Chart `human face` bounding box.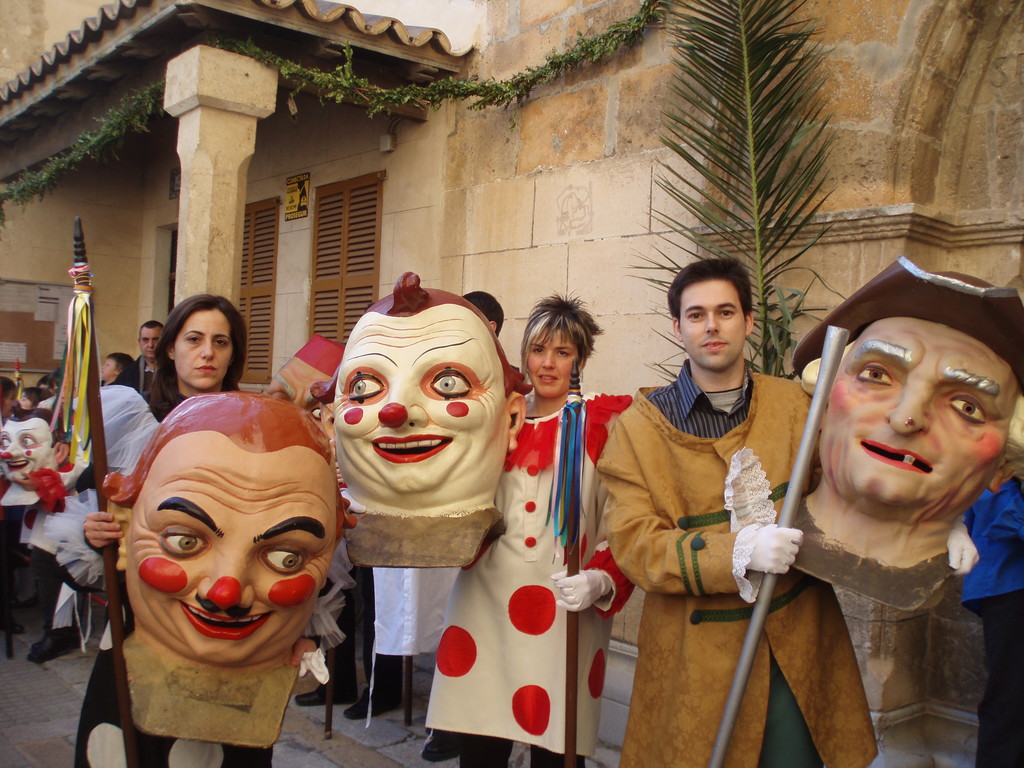
Charted: detection(821, 319, 1018, 526).
